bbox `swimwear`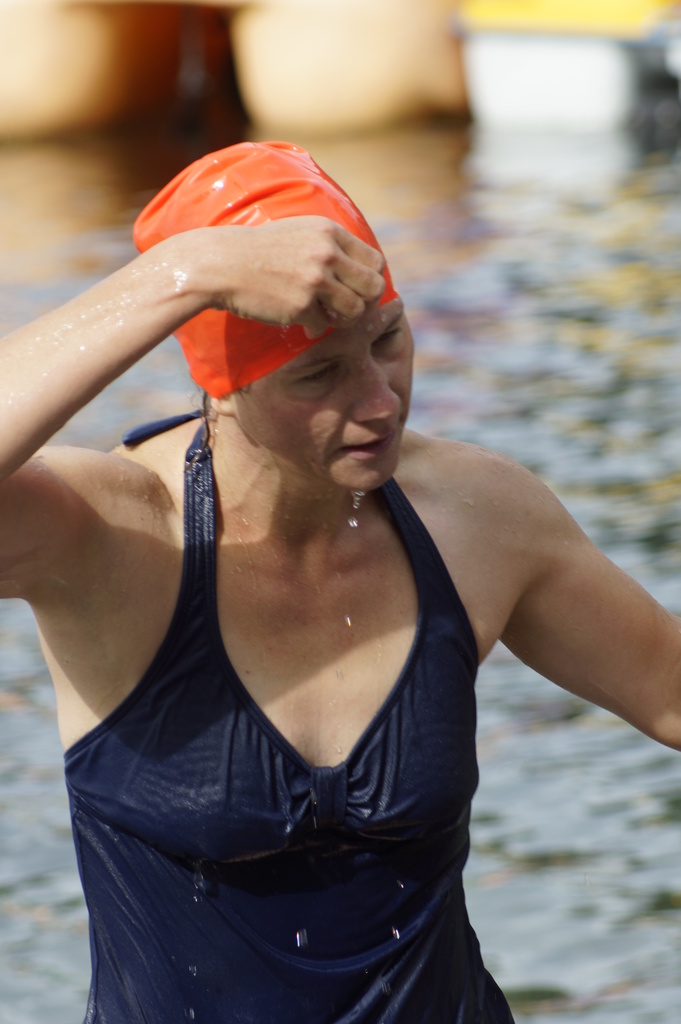
x1=75, y1=388, x2=516, y2=1023
